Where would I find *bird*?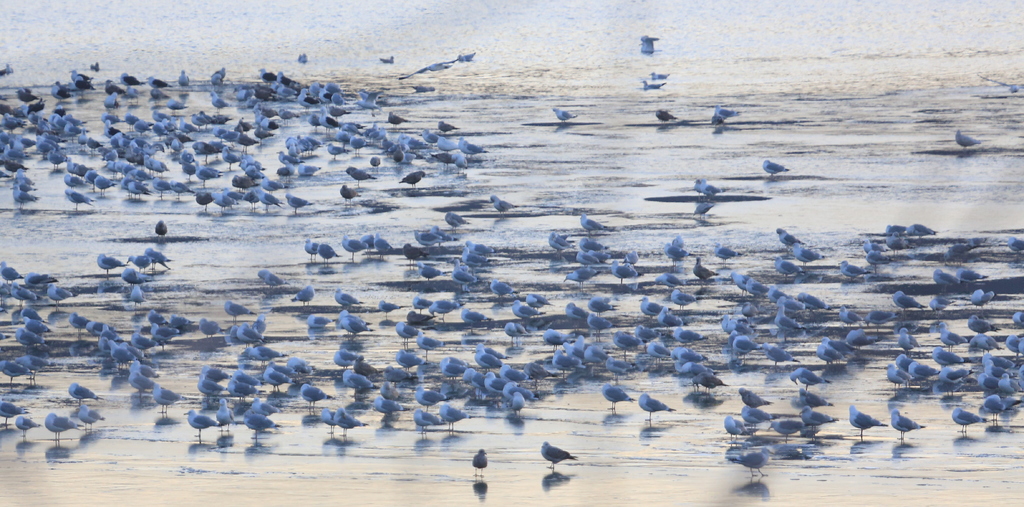
At box=[319, 241, 336, 262].
